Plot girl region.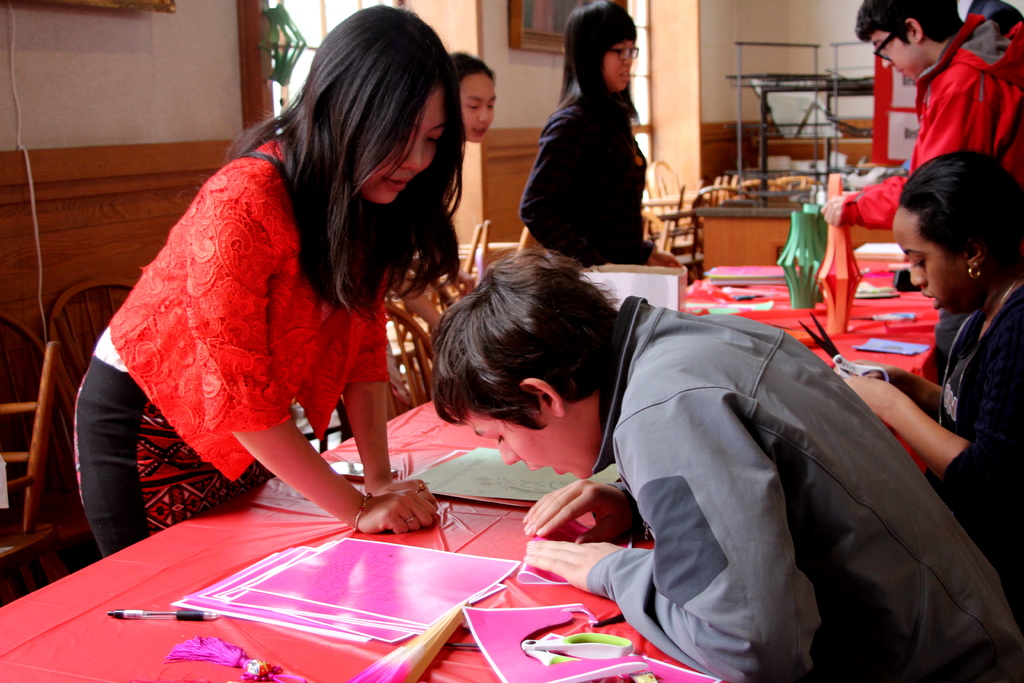
Plotted at region(830, 145, 1023, 639).
